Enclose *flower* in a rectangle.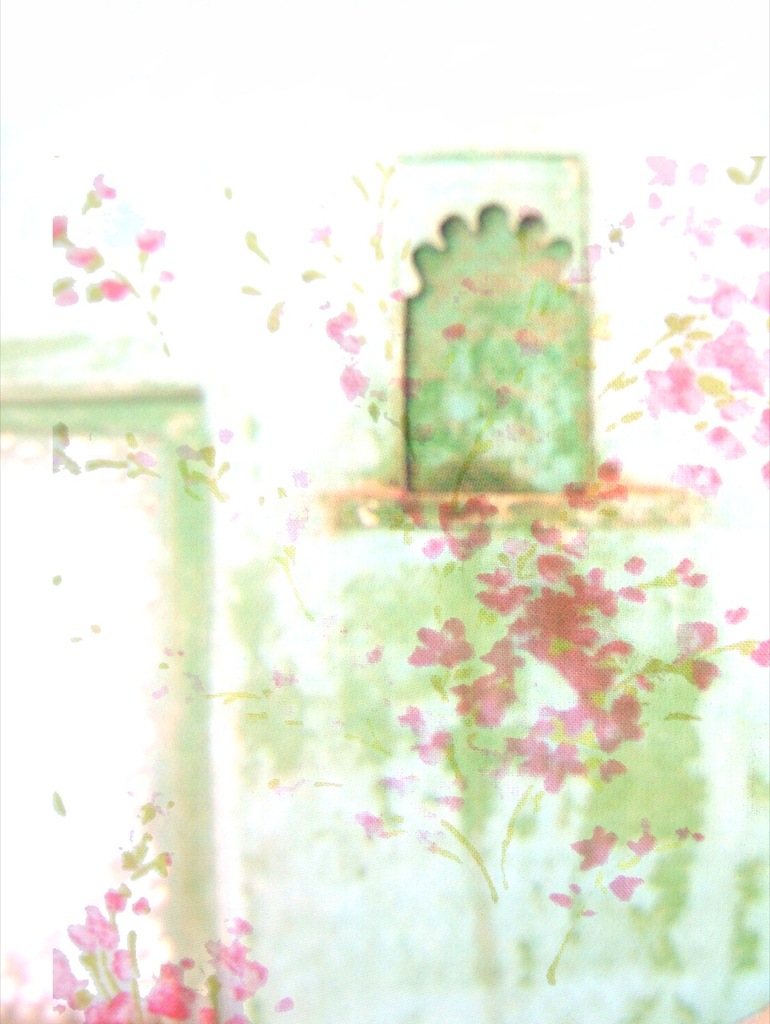
86, 172, 120, 202.
